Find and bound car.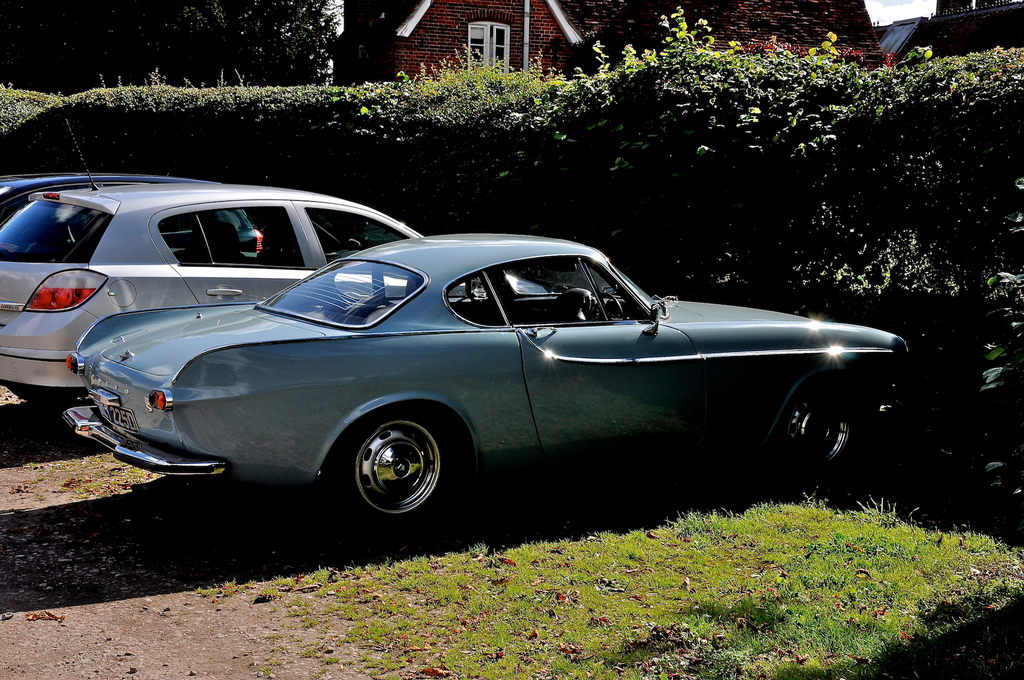
Bound: 0/120/548/409.
